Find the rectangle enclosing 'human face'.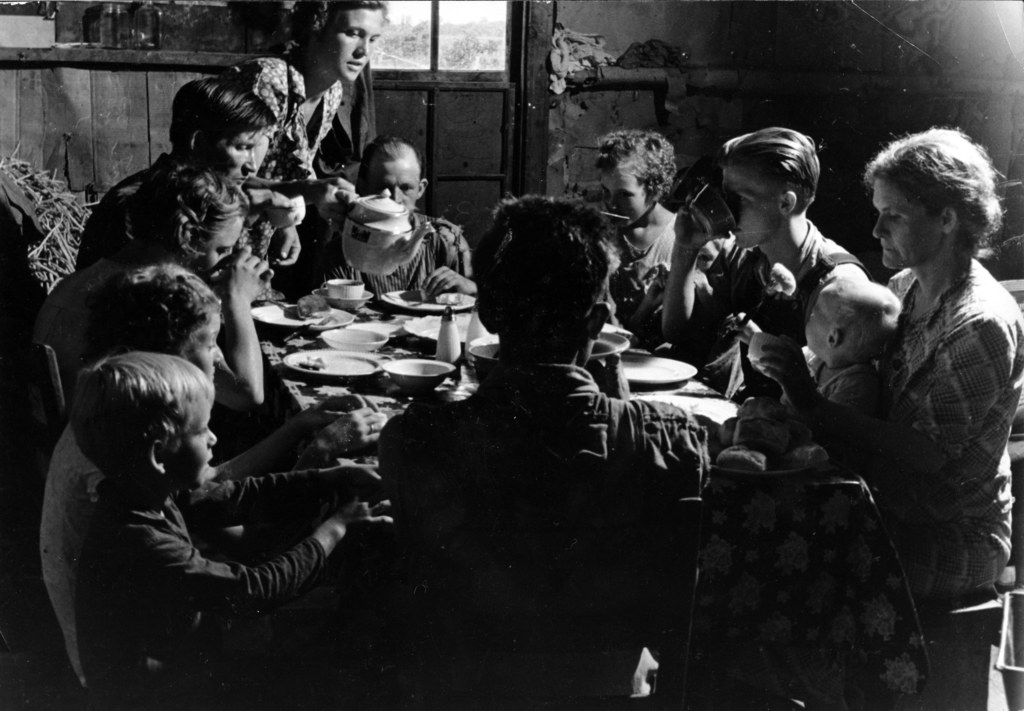
[186, 312, 225, 382].
